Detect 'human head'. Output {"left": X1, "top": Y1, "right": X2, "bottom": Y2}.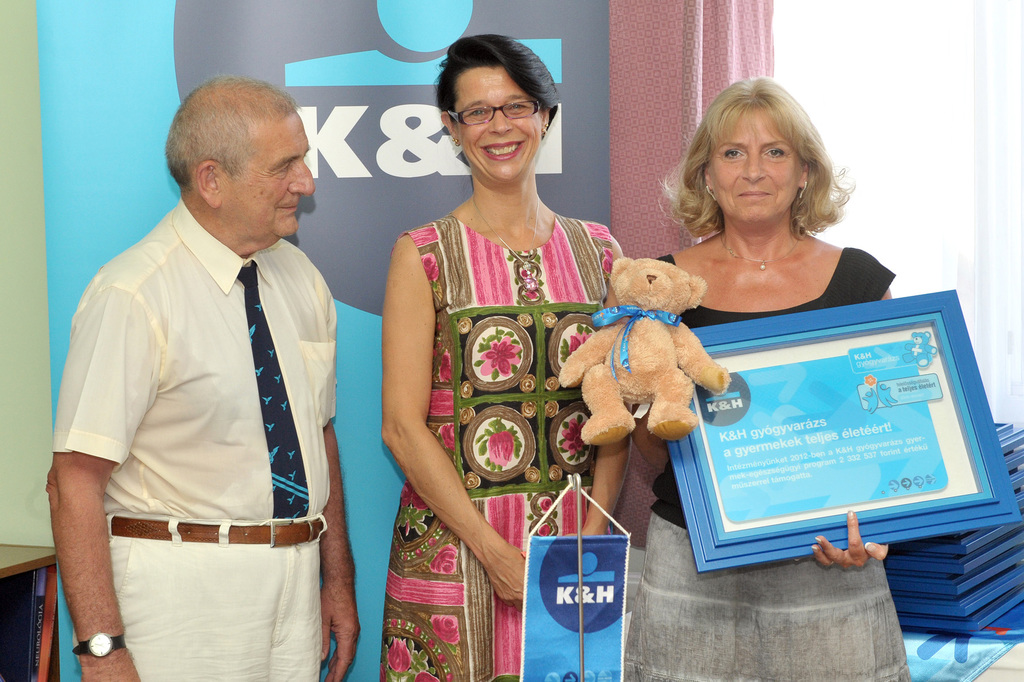
{"left": 431, "top": 34, "right": 558, "bottom": 186}.
